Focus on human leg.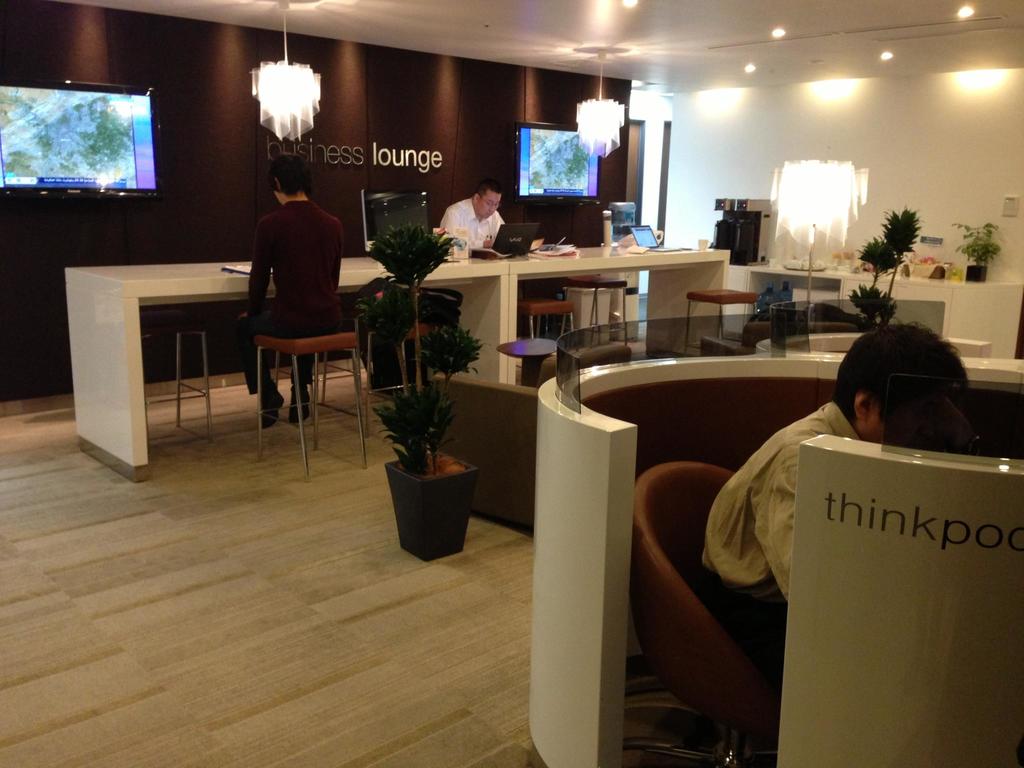
Focused at bbox=[236, 305, 312, 429].
